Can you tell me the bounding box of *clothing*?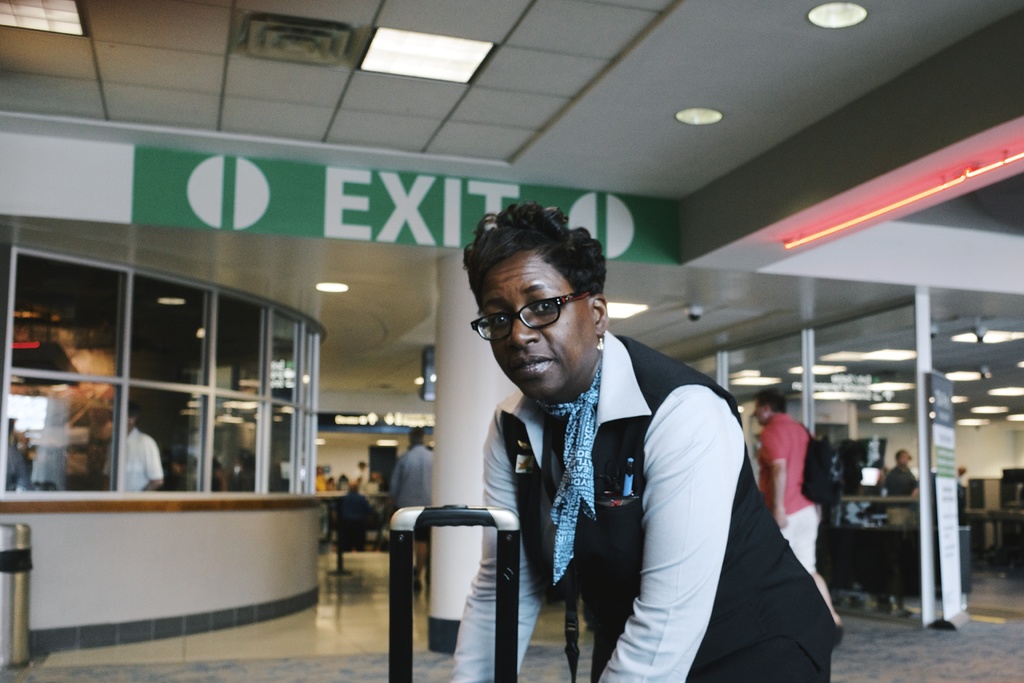
(x1=753, y1=402, x2=824, y2=580).
